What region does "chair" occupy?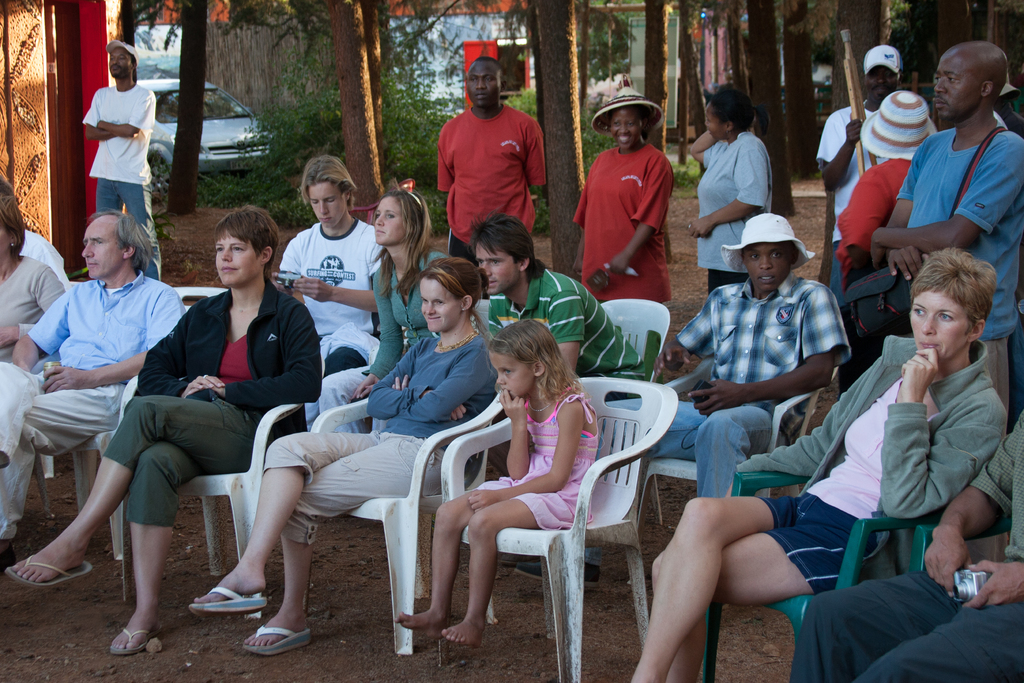
166 285 228 314.
